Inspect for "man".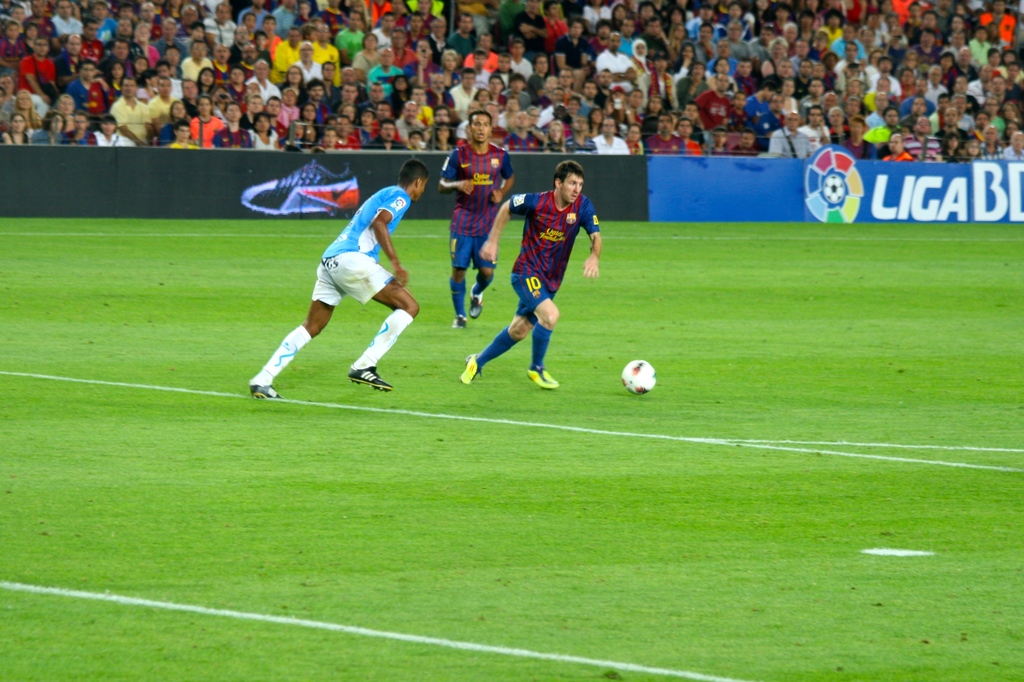
Inspection: [485, 74, 518, 113].
